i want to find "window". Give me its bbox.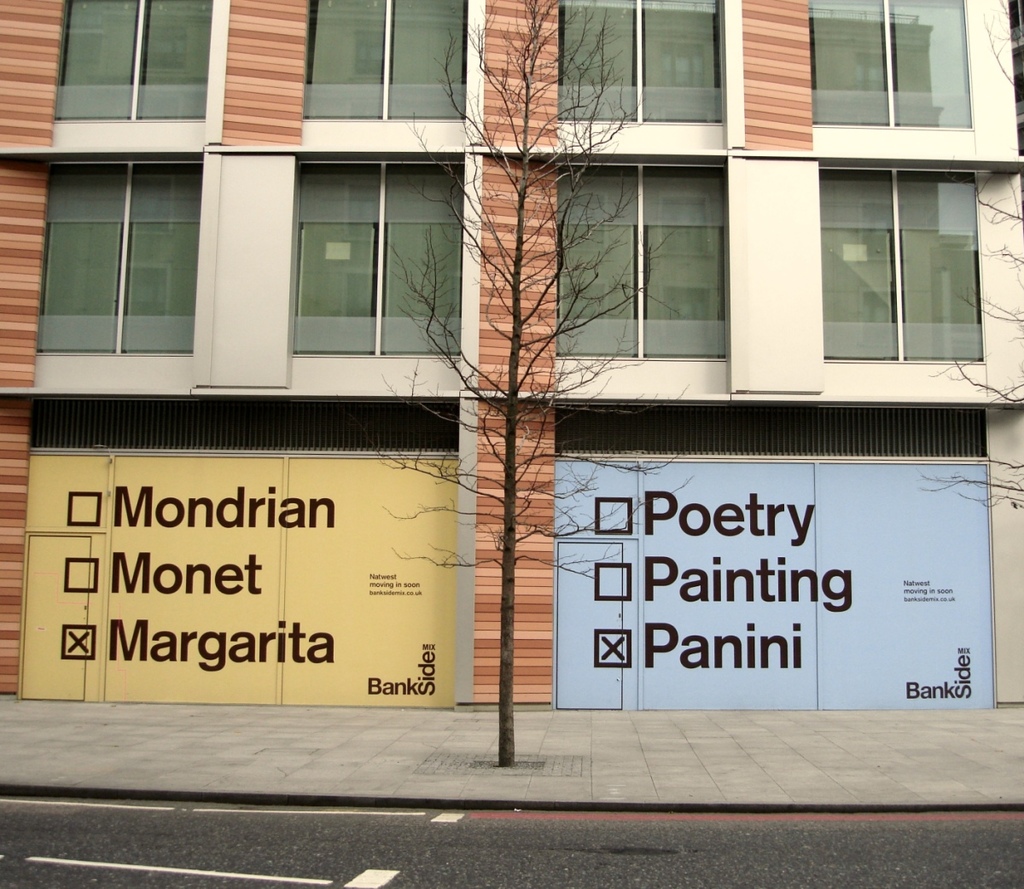
<box>800,149,990,374</box>.
